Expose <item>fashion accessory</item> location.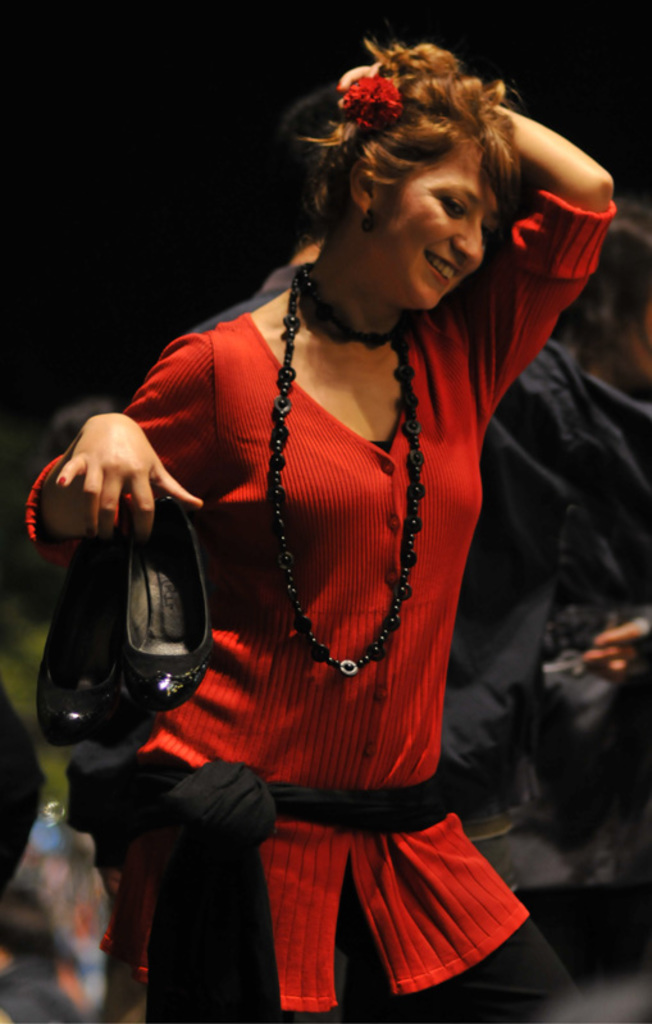
Exposed at bbox(265, 260, 430, 684).
